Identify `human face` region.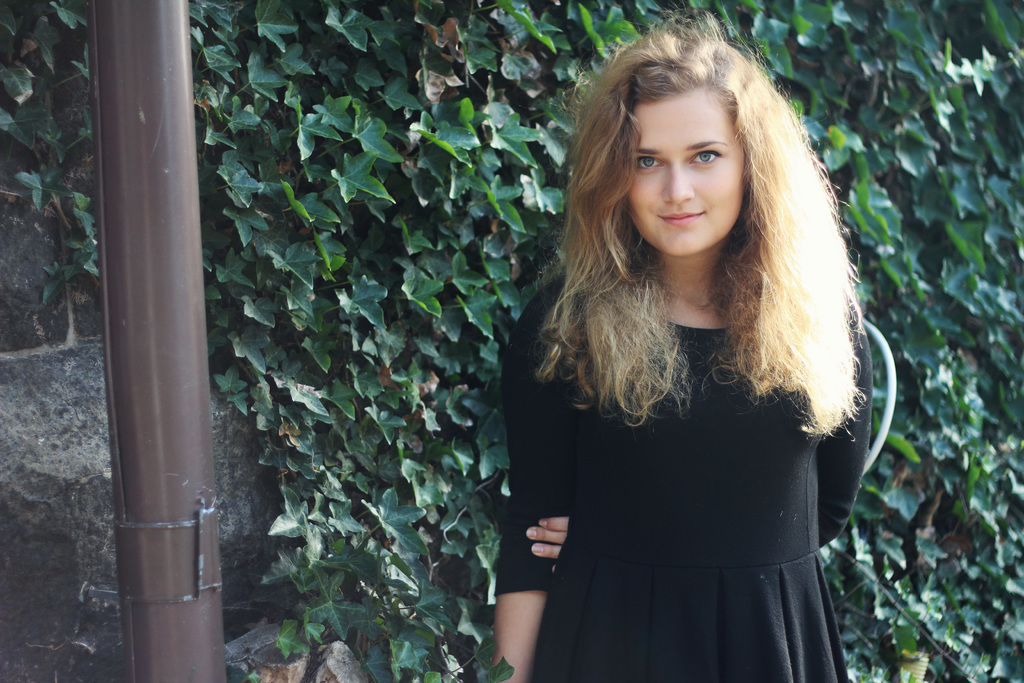
Region: 623,86,746,259.
